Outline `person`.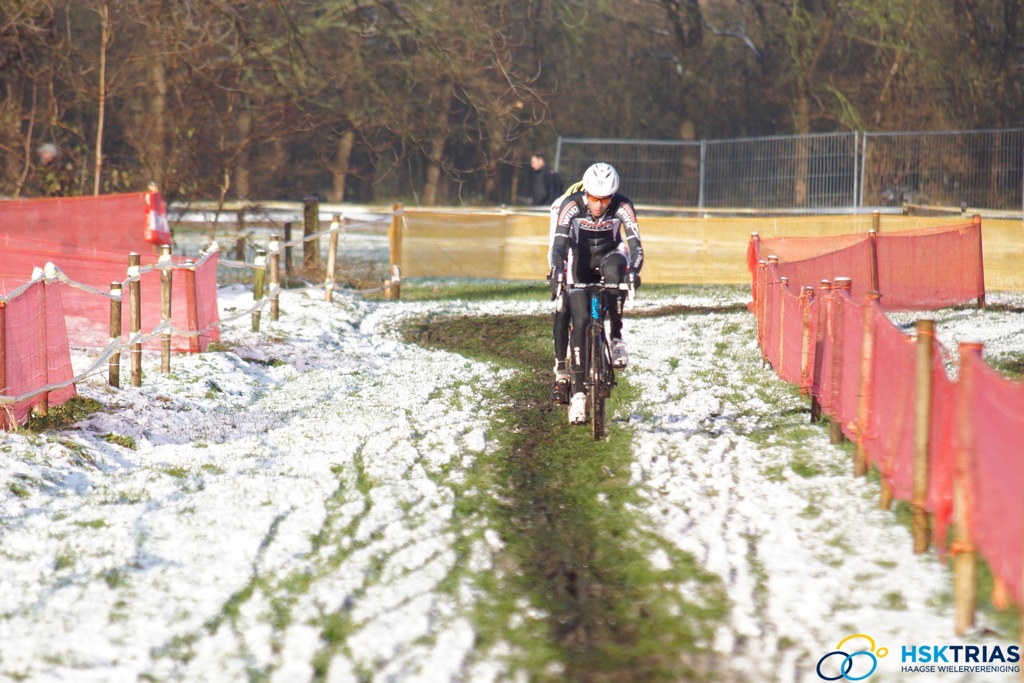
Outline: l=545, t=178, r=605, b=390.
